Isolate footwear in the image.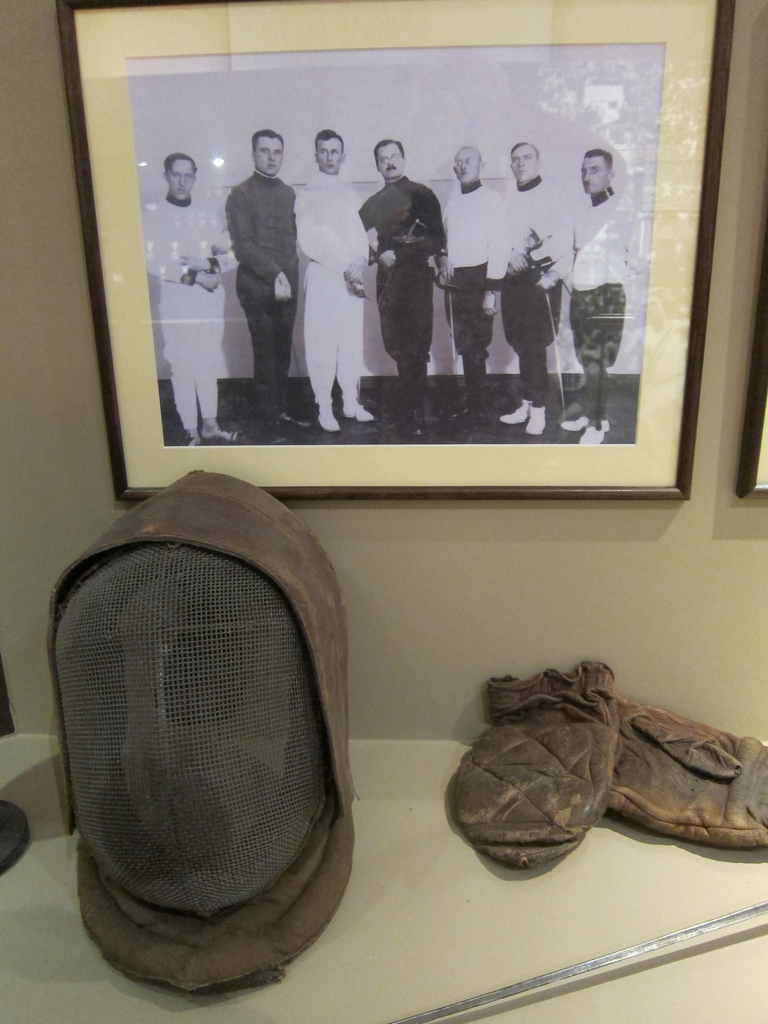
Isolated region: <bbox>501, 400, 538, 428</bbox>.
